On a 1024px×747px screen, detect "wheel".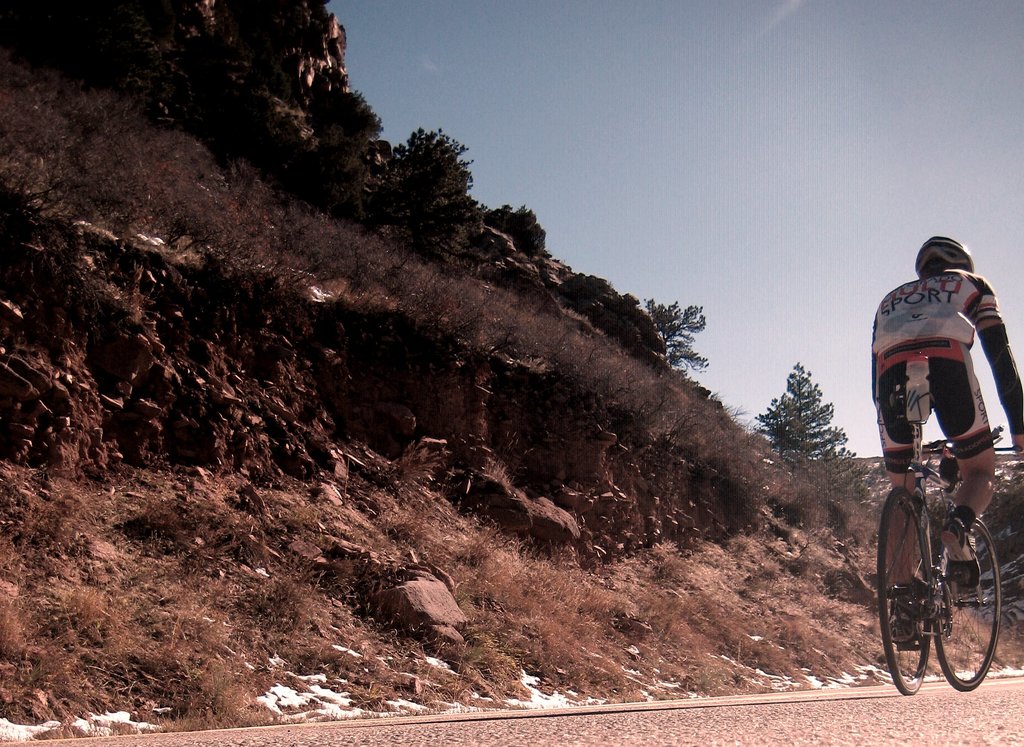
(left=938, top=515, right=1001, bottom=693).
